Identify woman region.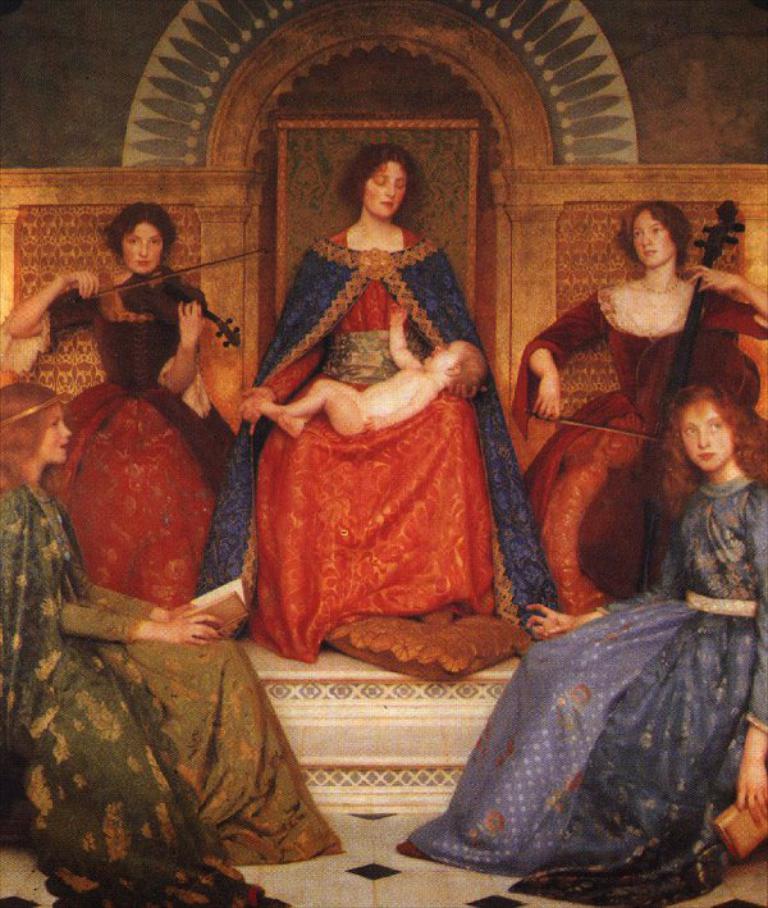
Region: BBox(394, 383, 767, 907).
